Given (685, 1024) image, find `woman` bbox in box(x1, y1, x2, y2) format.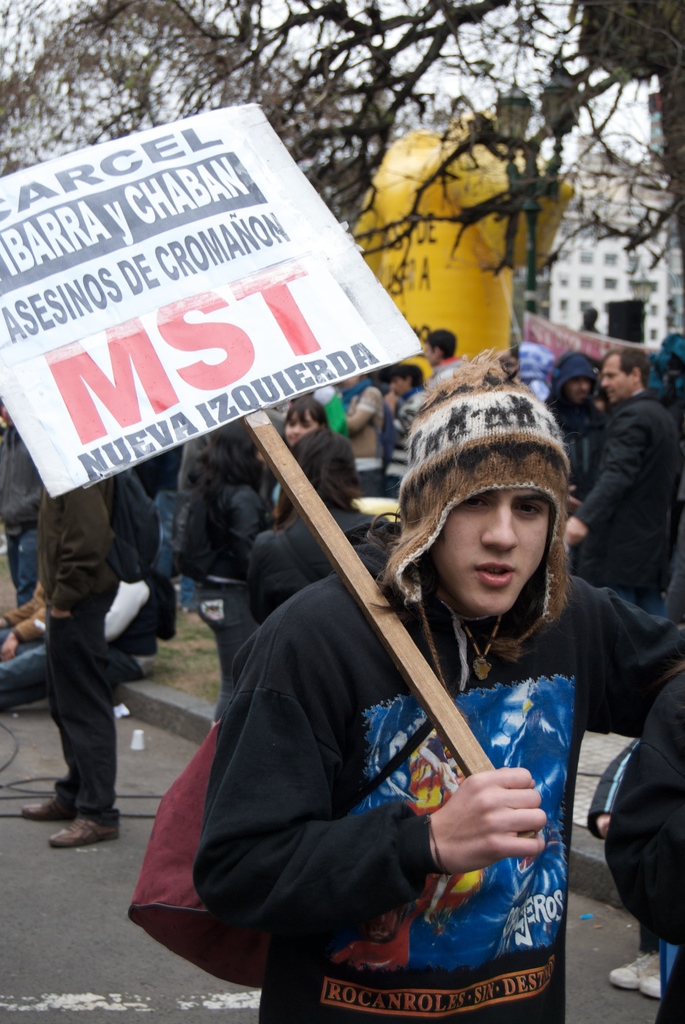
box(223, 442, 393, 625).
